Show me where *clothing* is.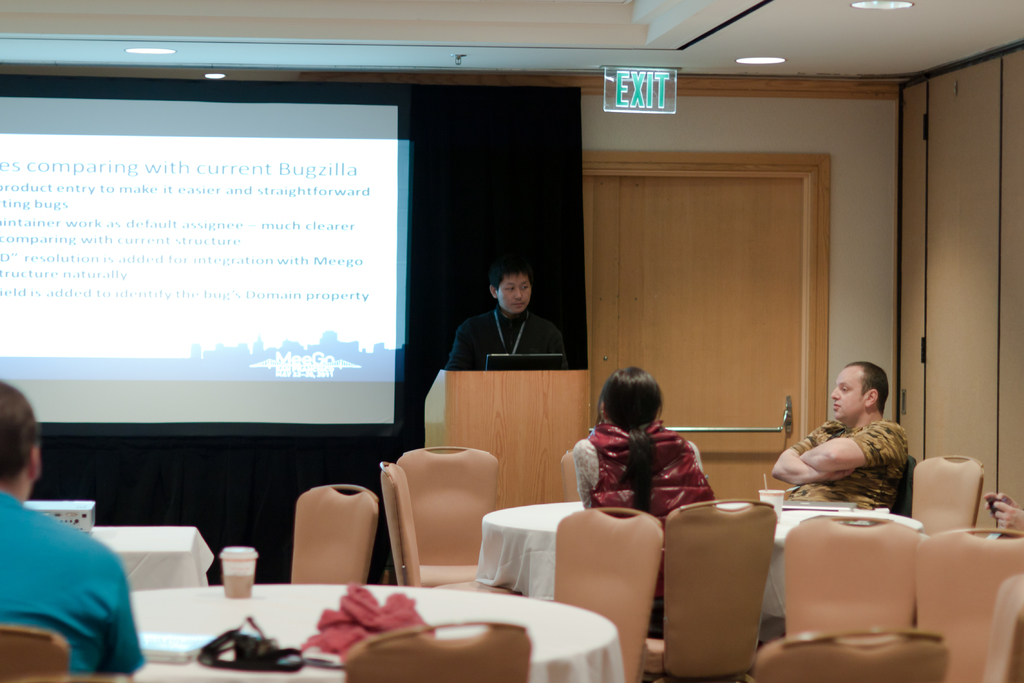
*clothing* is at (x1=570, y1=419, x2=712, y2=528).
